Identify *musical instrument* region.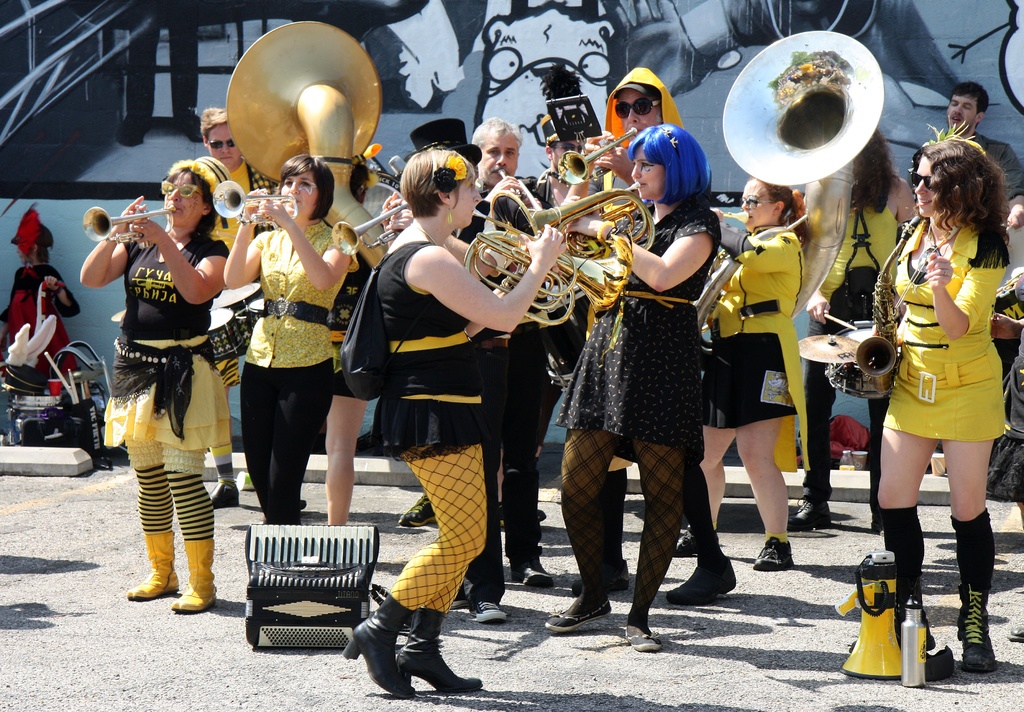
Region: region(243, 520, 381, 650).
